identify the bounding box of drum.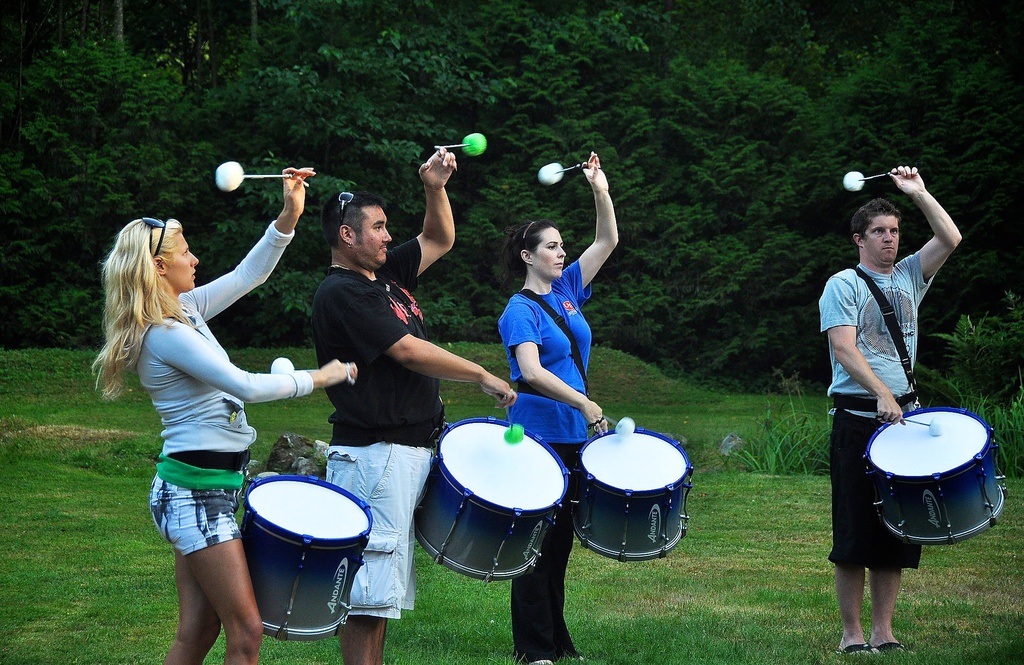
(240,476,375,641).
